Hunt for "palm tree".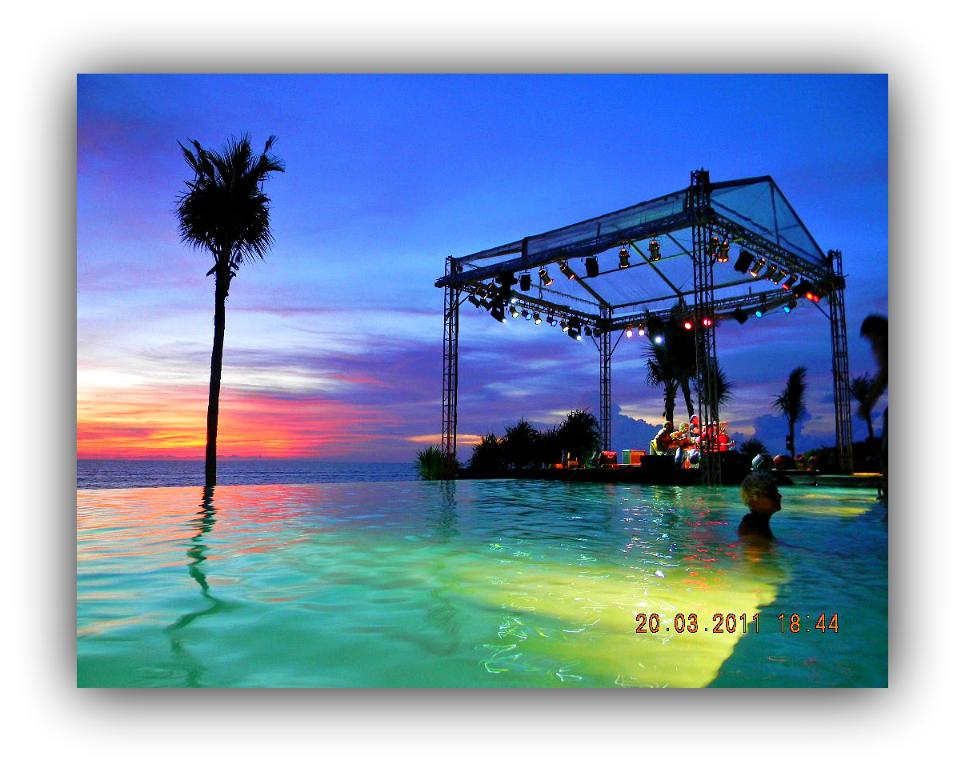
Hunted down at x1=162, y1=142, x2=283, y2=522.
